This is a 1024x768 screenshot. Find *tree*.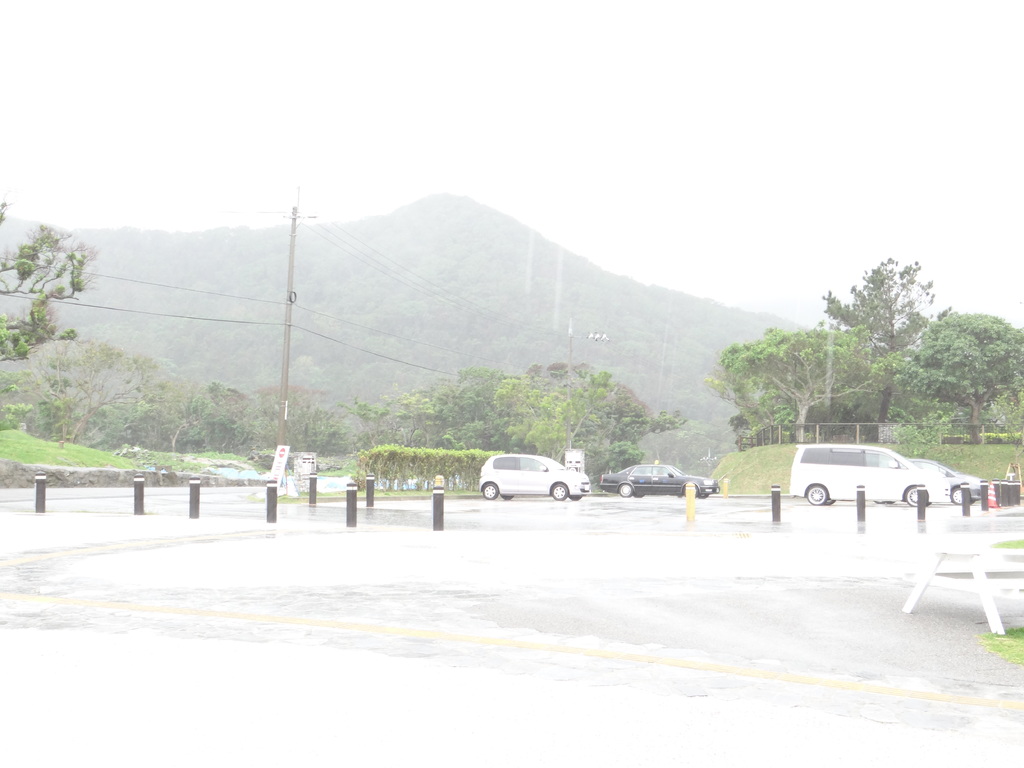
Bounding box: pyautogui.locateOnScreen(0, 180, 107, 398).
